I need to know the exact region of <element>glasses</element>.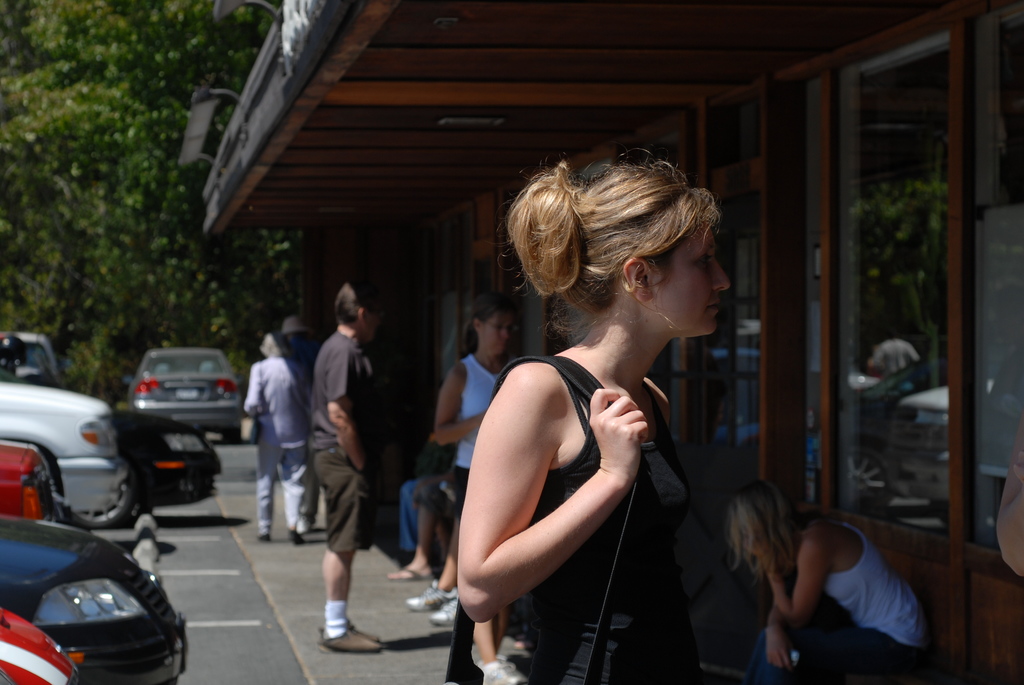
Region: detection(578, 157, 625, 188).
